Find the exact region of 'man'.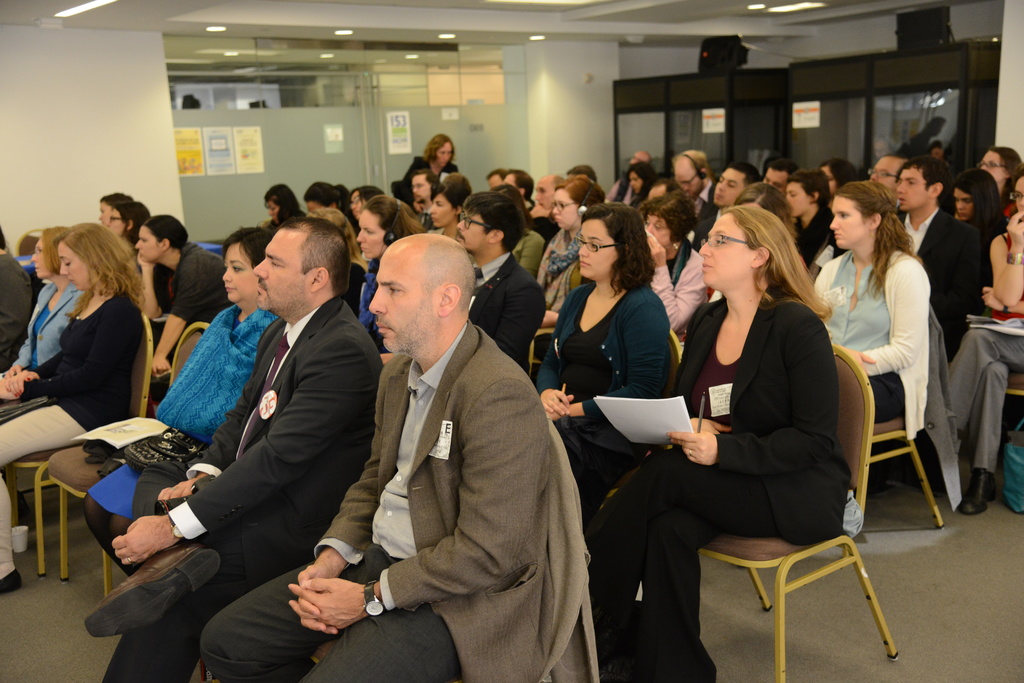
Exact region: <region>409, 171, 438, 225</region>.
